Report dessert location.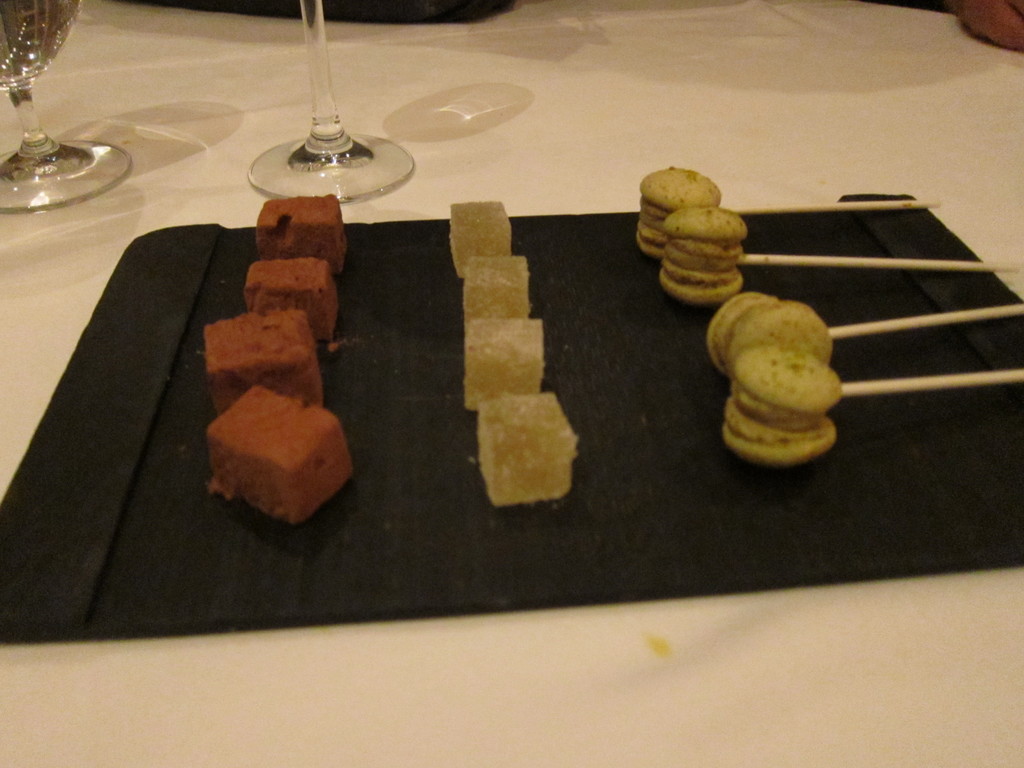
Report: [x1=465, y1=311, x2=555, y2=410].
